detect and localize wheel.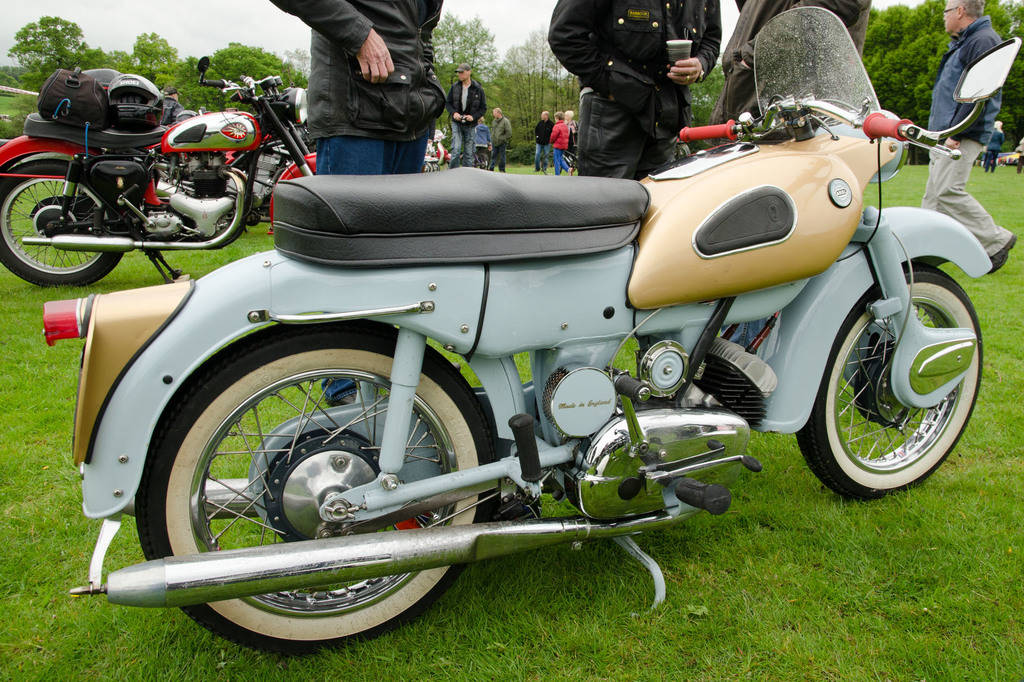
Localized at bbox=[0, 157, 125, 286].
